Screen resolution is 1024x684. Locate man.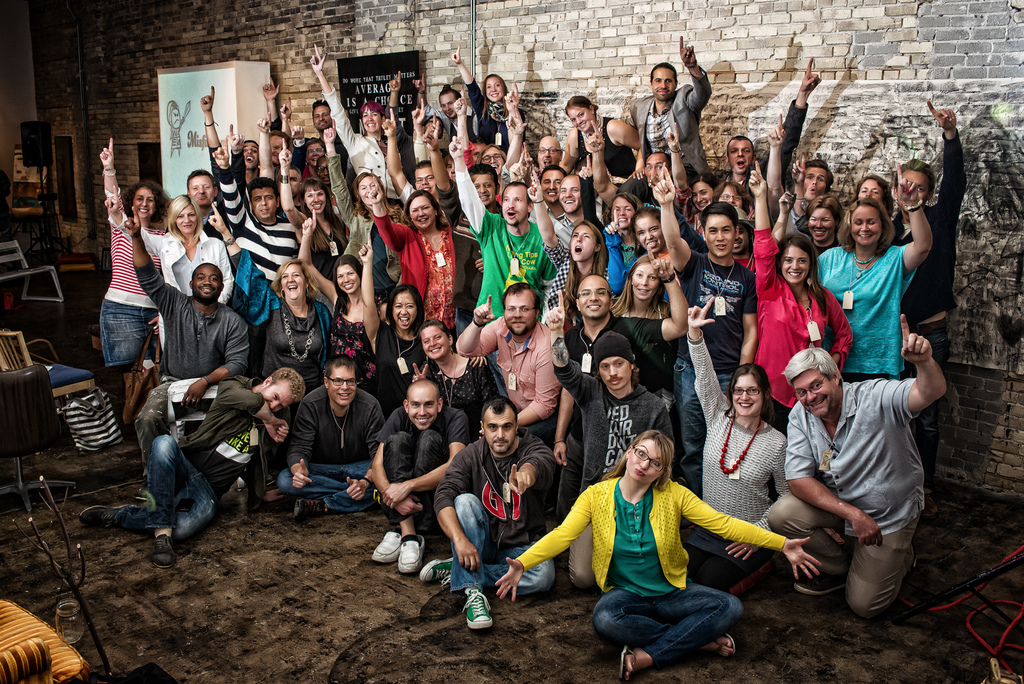
x1=416, y1=397, x2=557, y2=628.
